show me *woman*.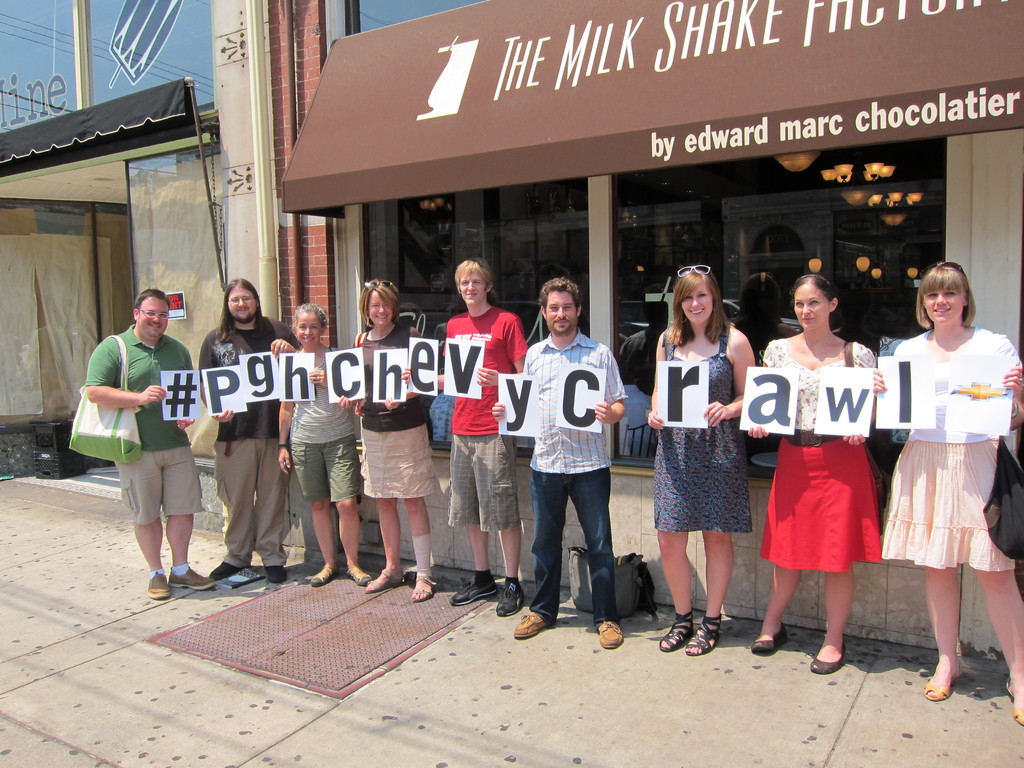
*woman* is here: <region>744, 274, 883, 672</region>.
